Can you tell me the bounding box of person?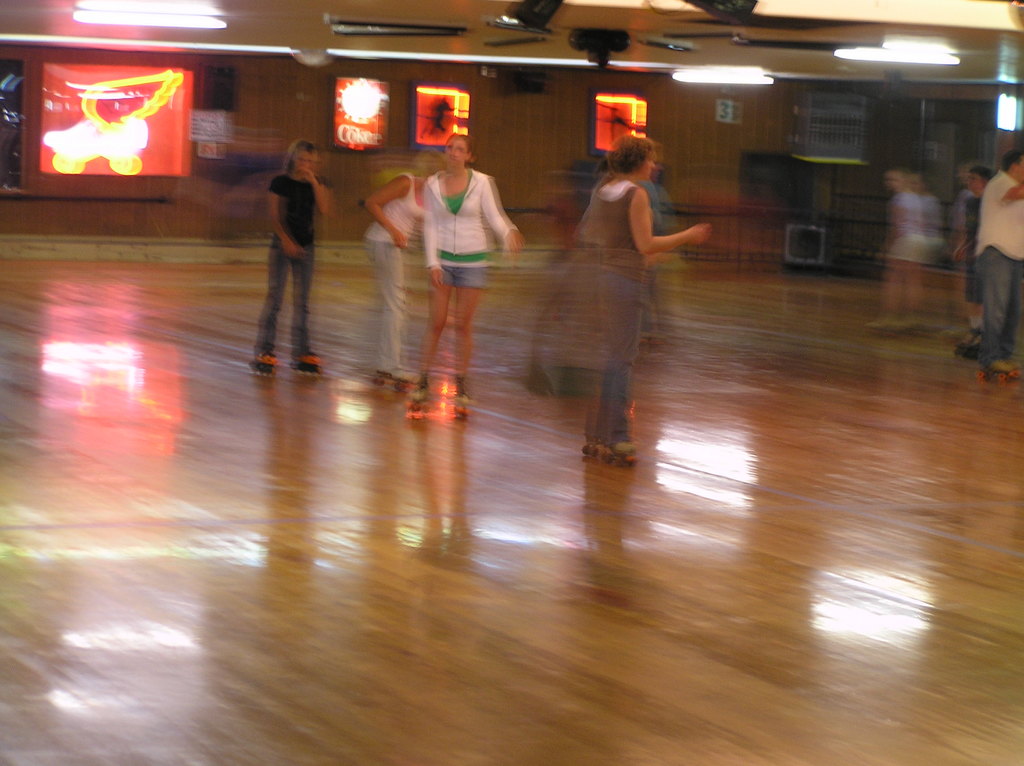
detection(968, 139, 1023, 390).
